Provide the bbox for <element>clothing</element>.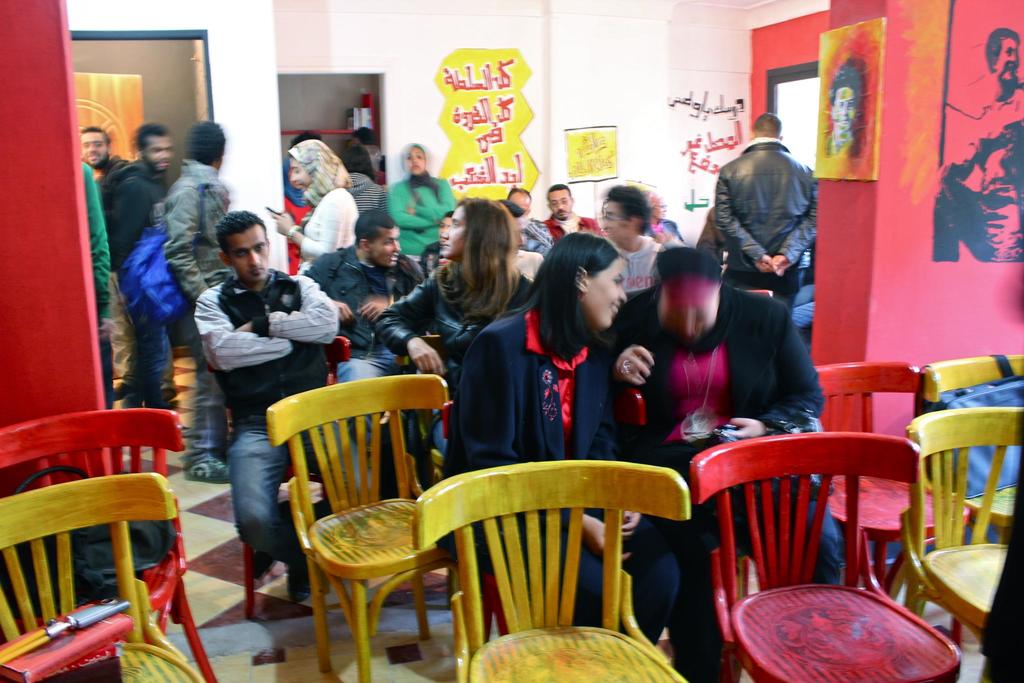
pyautogui.locateOnScreen(184, 259, 388, 578).
